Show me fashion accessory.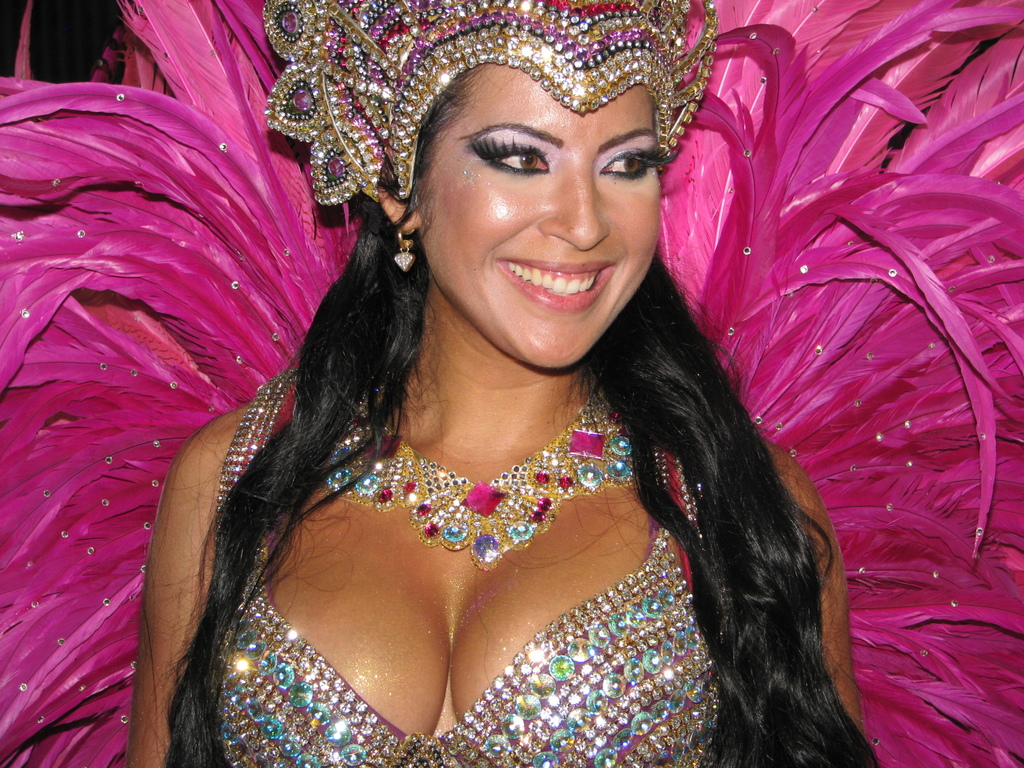
fashion accessory is here: rect(334, 393, 648, 569).
